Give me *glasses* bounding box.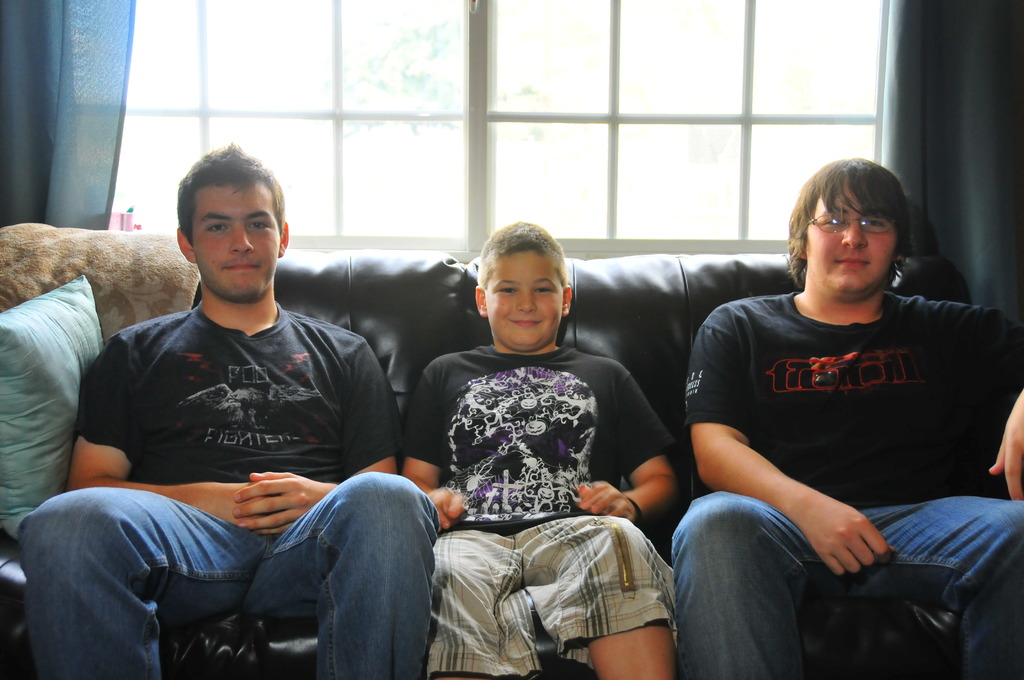
bbox(805, 209, 893, 234).
